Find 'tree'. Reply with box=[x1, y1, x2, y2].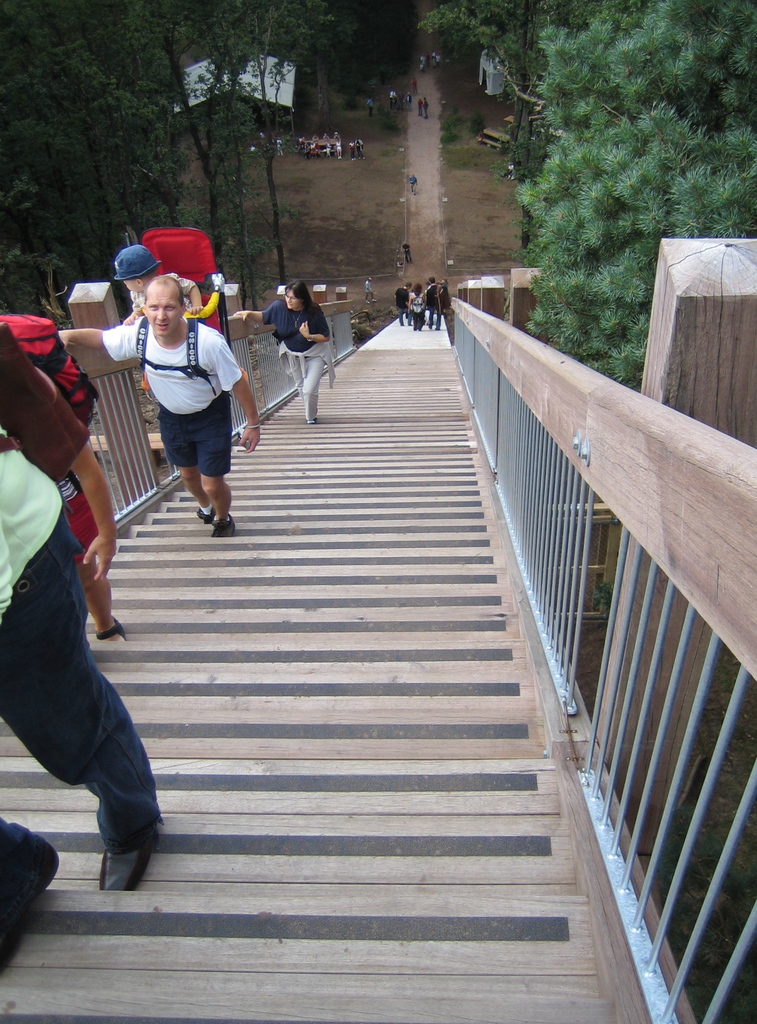
box=[415, 0, 646, 182].
